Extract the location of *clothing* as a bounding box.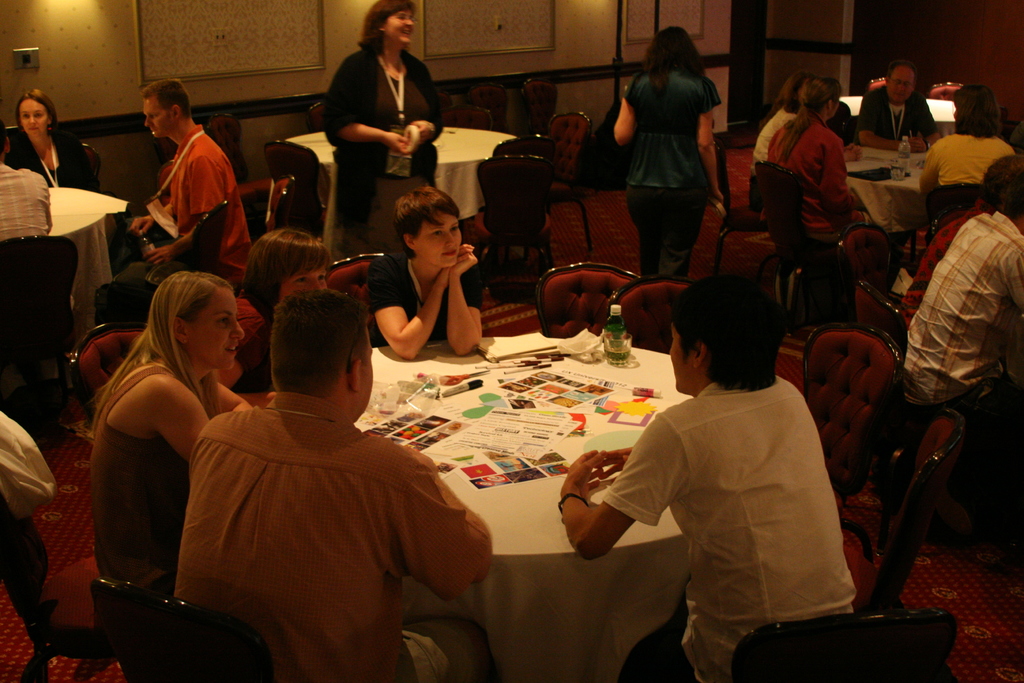
region(896, 207, 1023, 438).
